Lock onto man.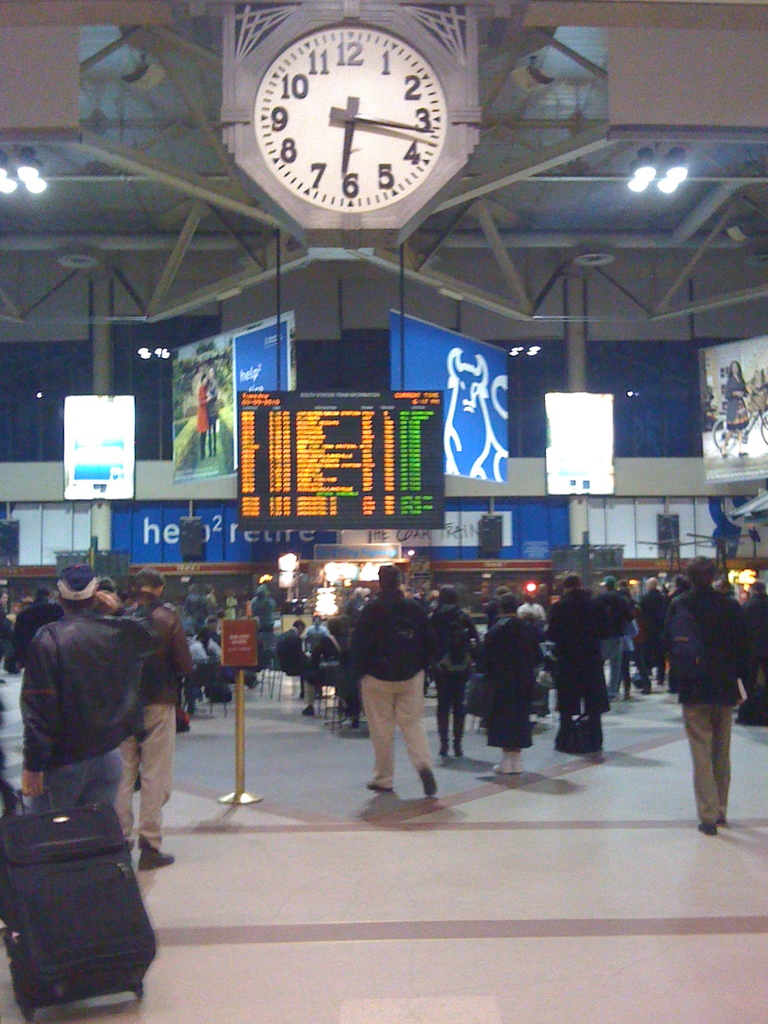
Locked: {"x1": 119, "y1": 570, "x2": 198, "y2": 869}.
